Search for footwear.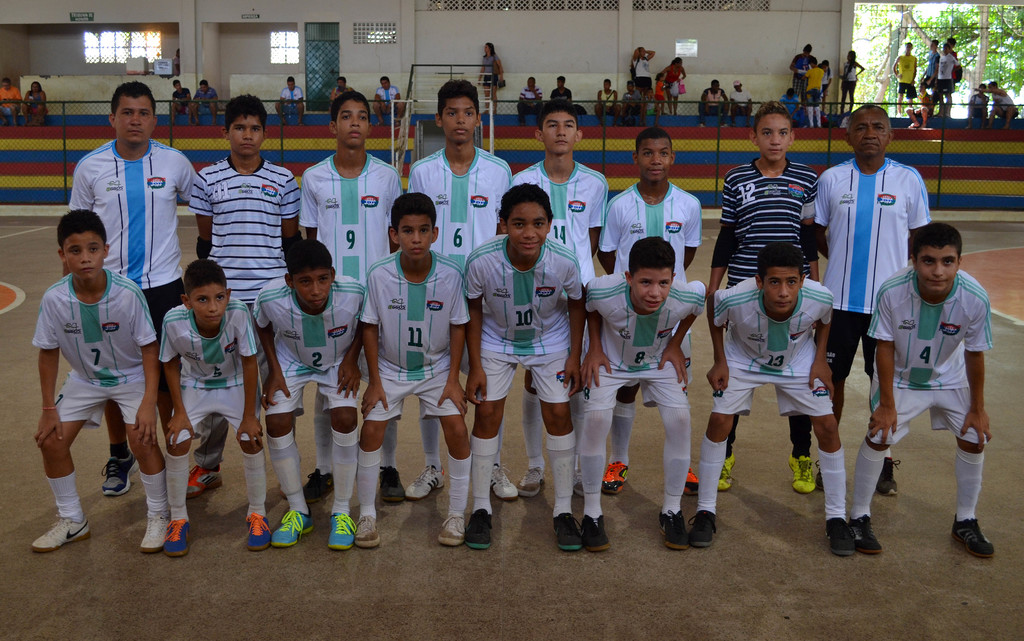
Found at (374,464,412,503).
